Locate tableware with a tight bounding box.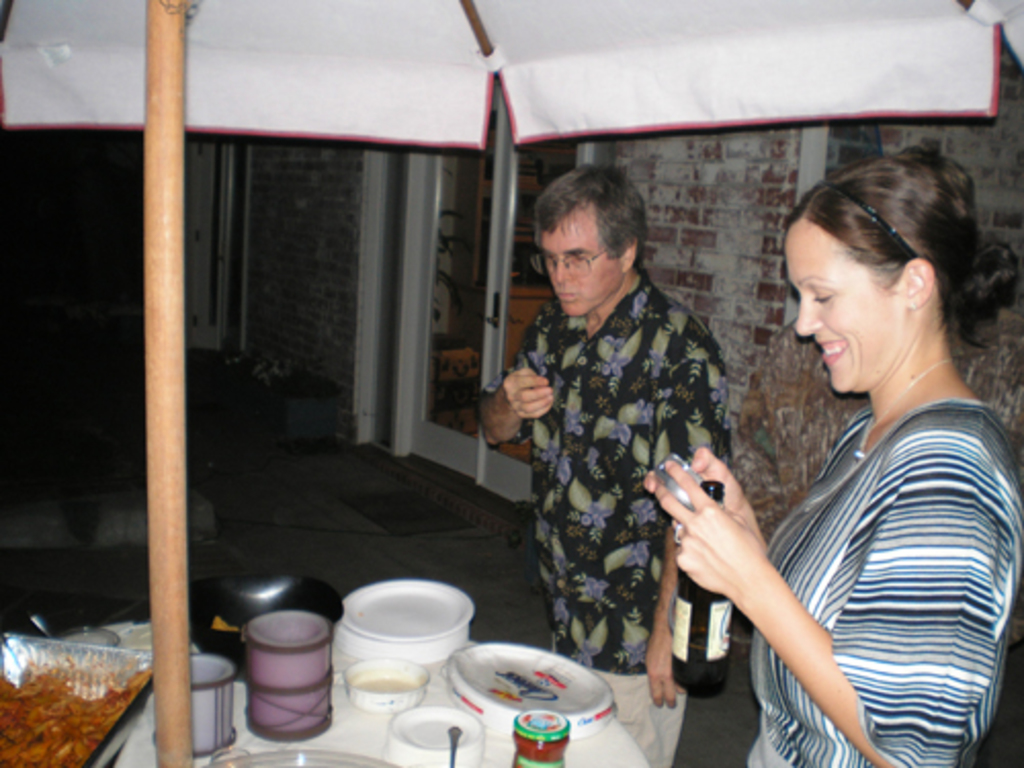
(left=221, top=739, right=387, bottom=766).
